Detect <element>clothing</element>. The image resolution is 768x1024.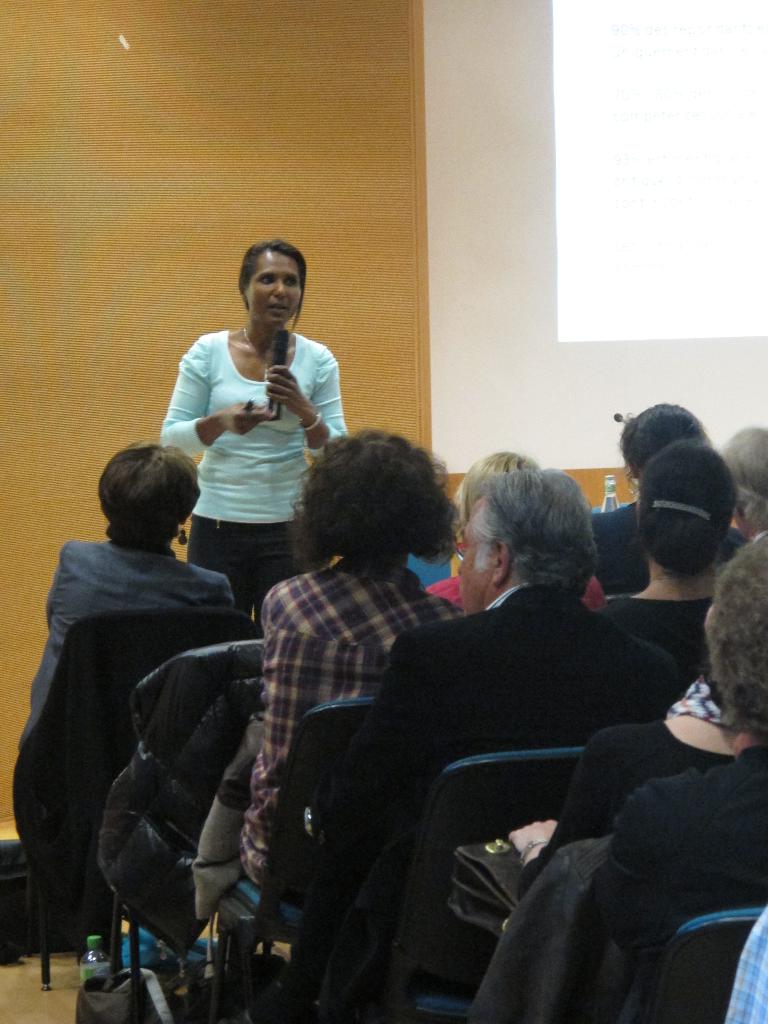
bbox=(591, 500, 755, 600).
